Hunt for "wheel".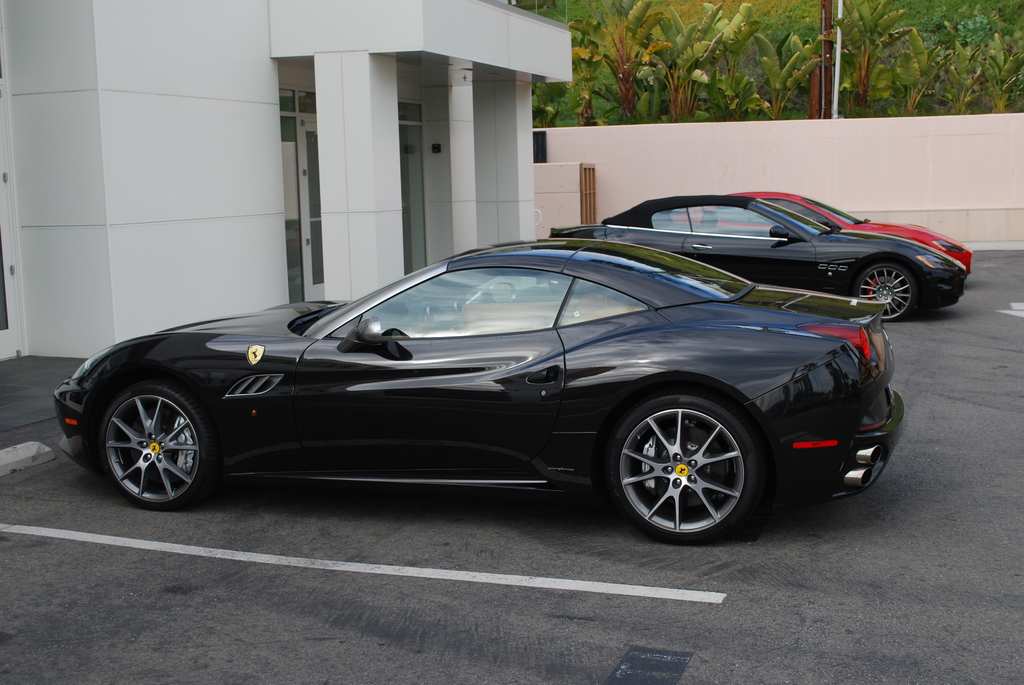
Hunted down at x1=854 y1=261 x2=916 y2=326.
